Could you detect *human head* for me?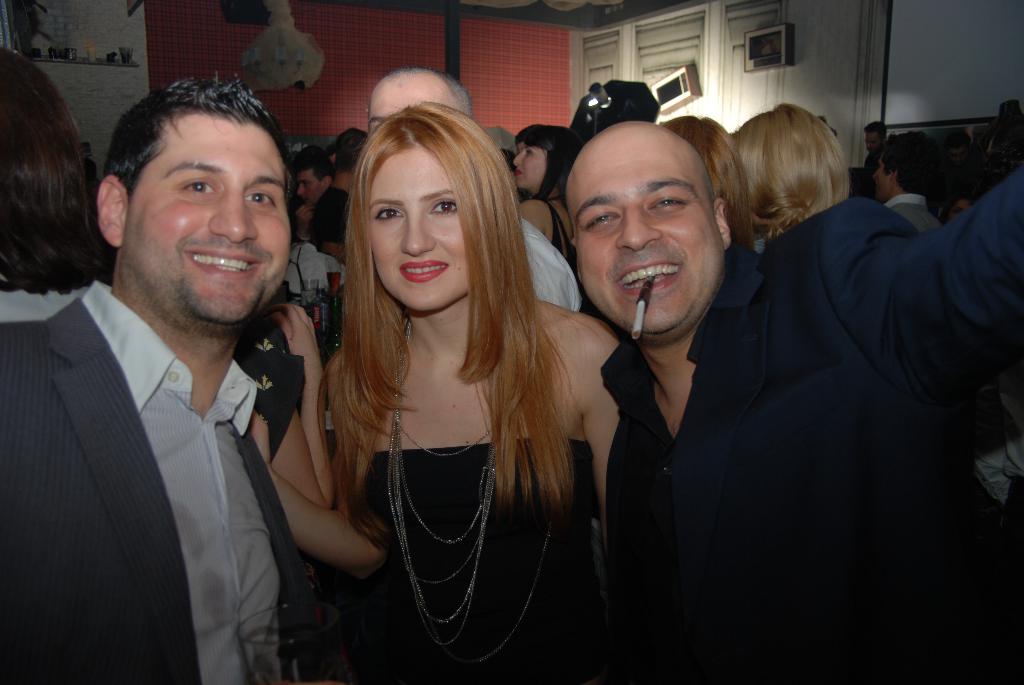
Detection result: region(735, 102, 852, 235).
